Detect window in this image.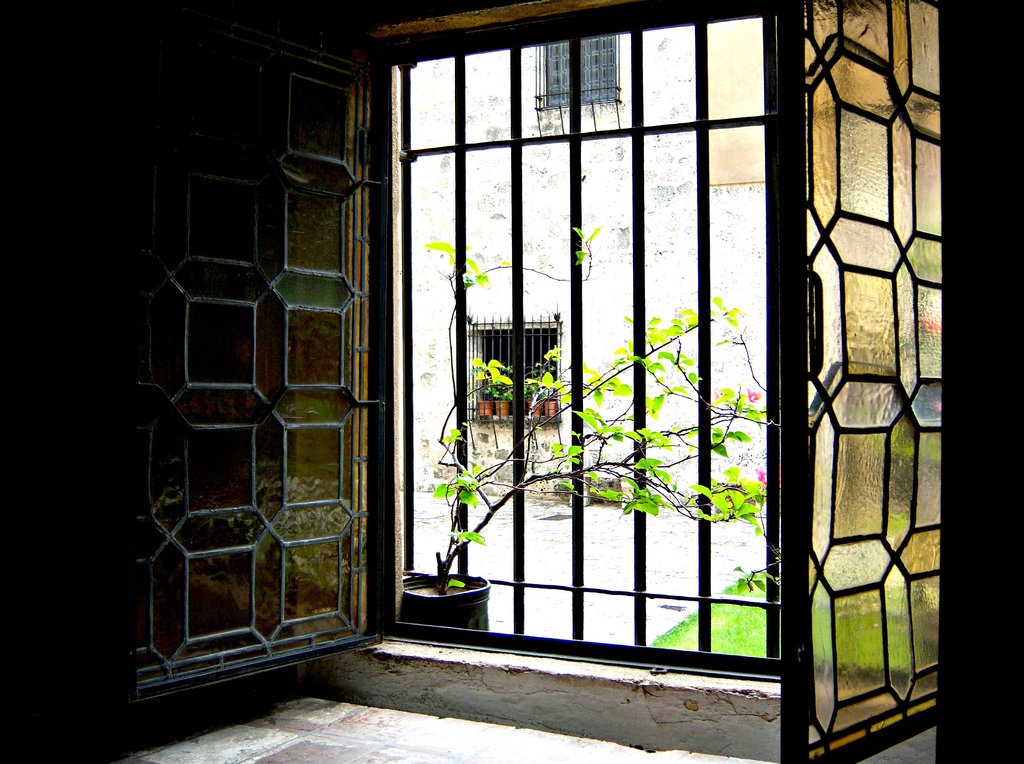
Detection: crop(376, 1, 779, 671).
